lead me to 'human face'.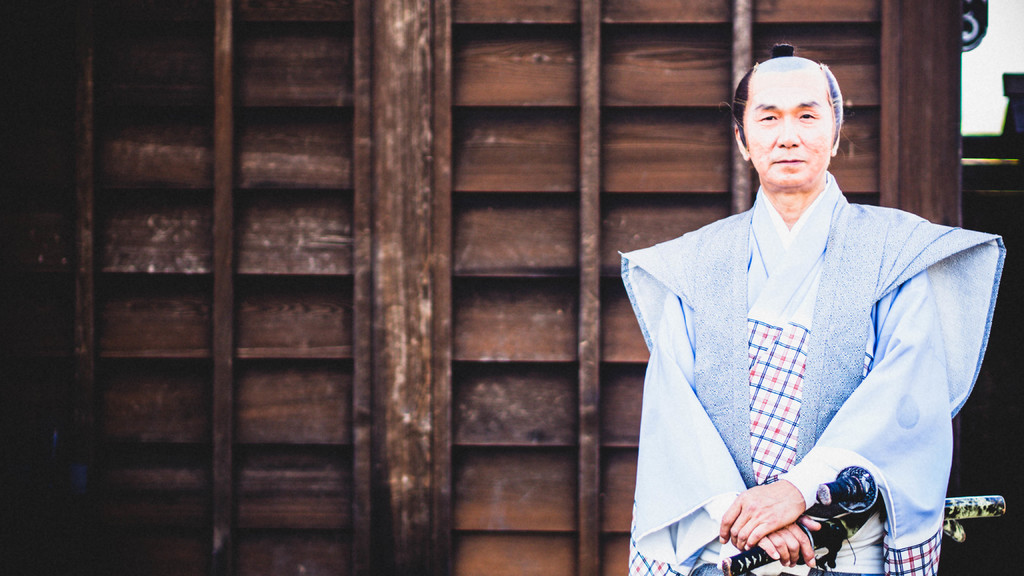
Lead to pyautogui.locateOnScreen(743, 74, 832, 186).
